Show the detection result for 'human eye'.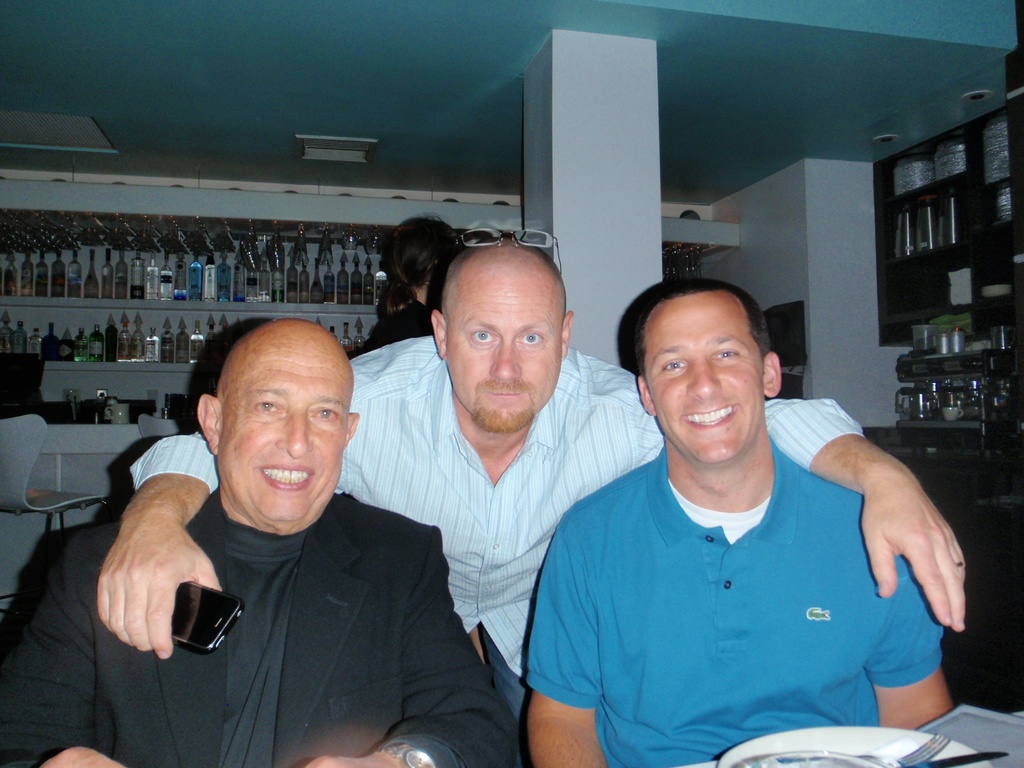
pyautogui.locateOnScreen(238, 391, 287, 417).
